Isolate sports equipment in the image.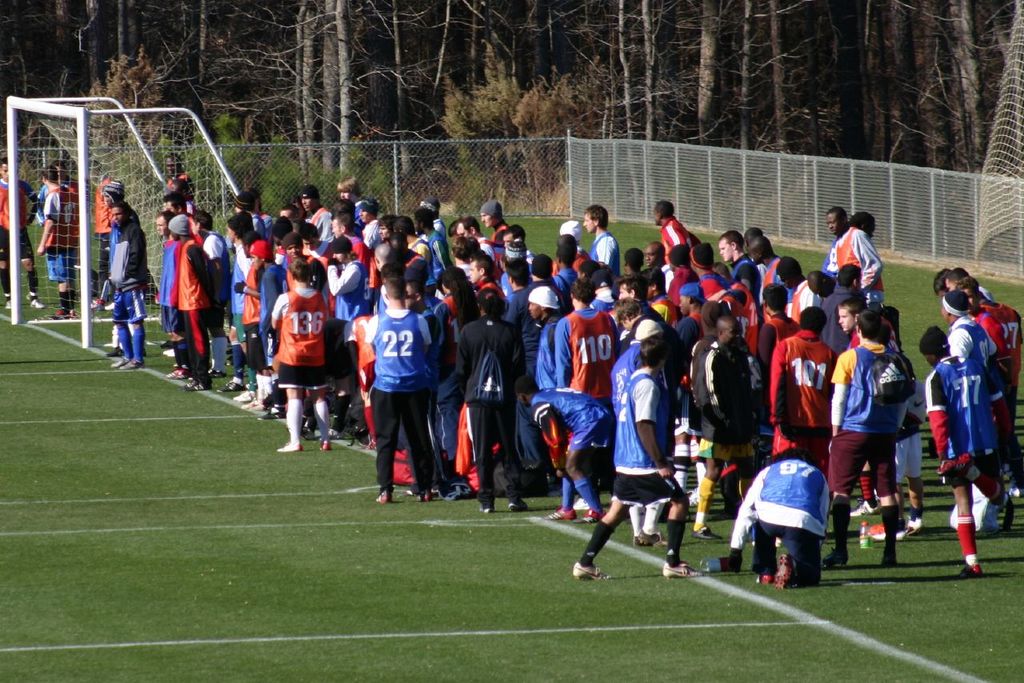
Isolated region: (left=823, top=548, right=850, bottom=566).
